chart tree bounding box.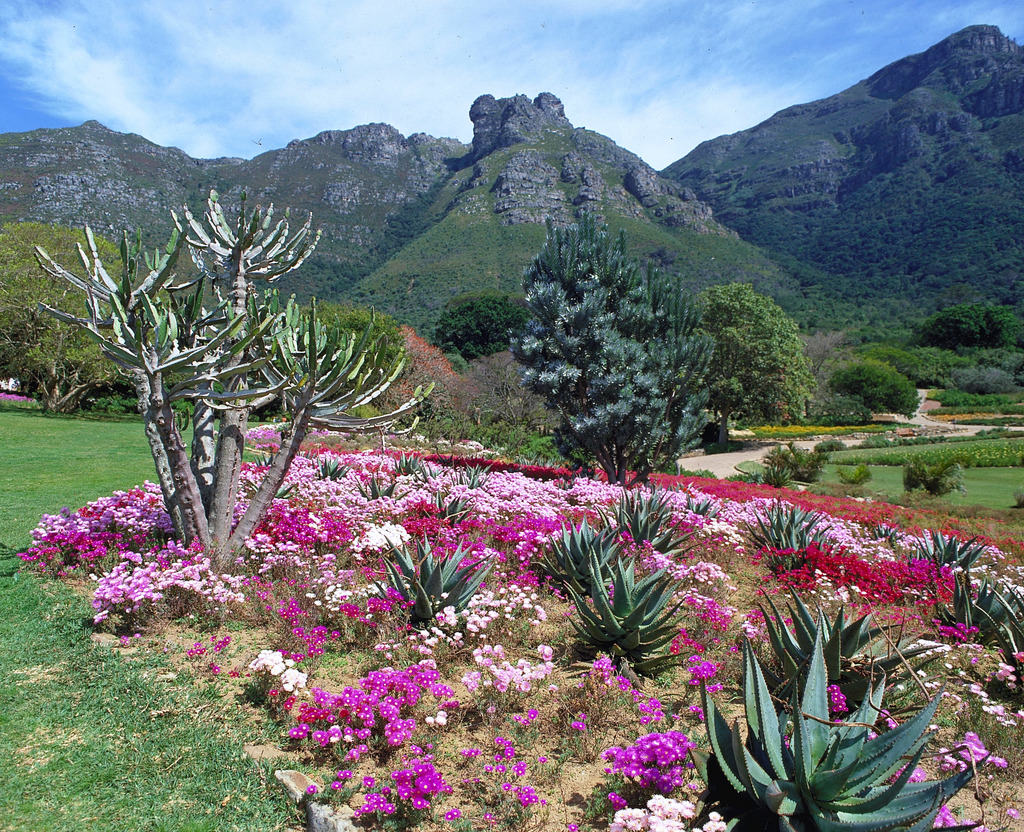
Charted: select_region(508, 210, 718, 487).
